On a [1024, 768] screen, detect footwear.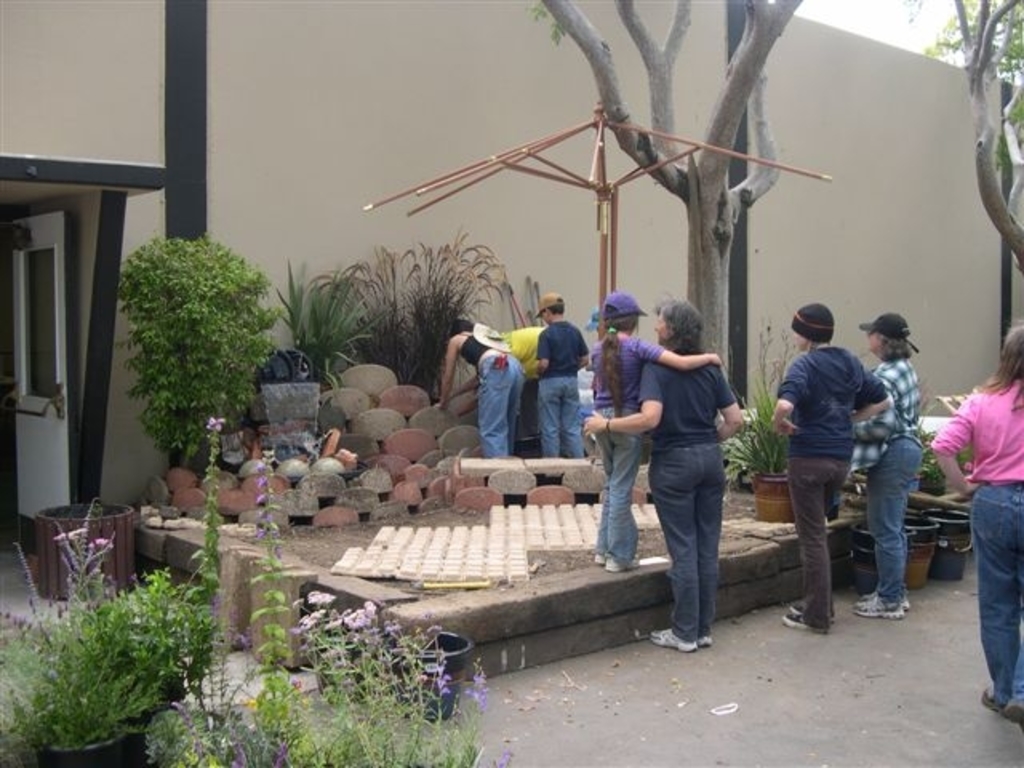
Rect(850, 597, 902, 618).
